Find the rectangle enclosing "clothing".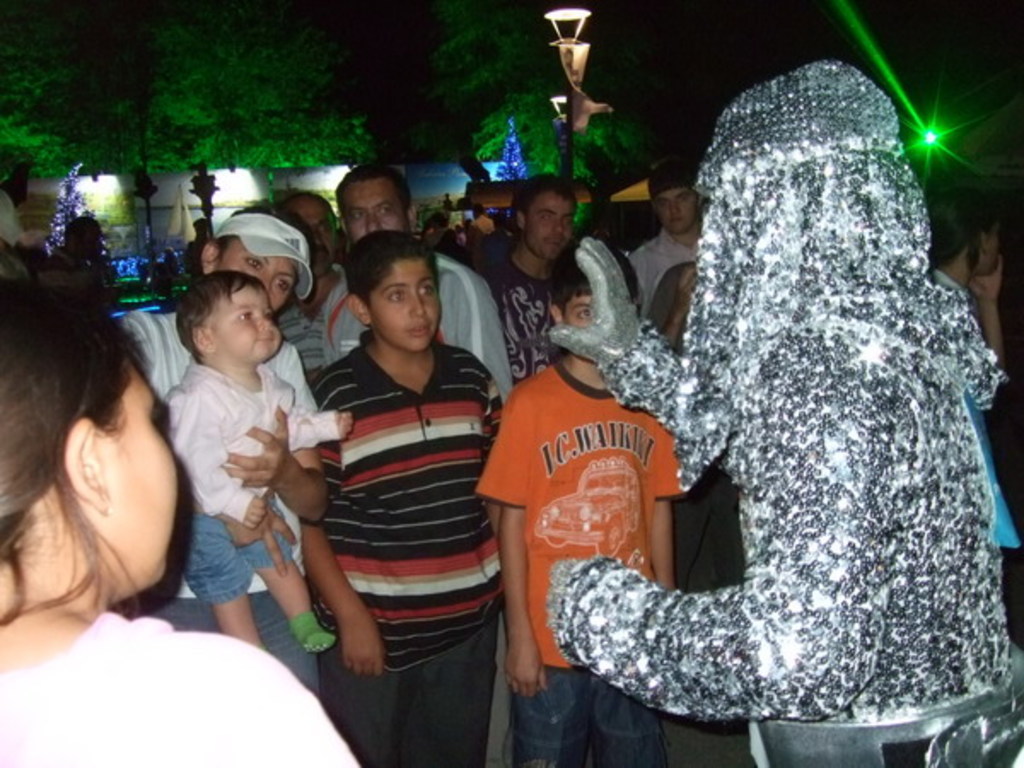
[480,253,544,374].
